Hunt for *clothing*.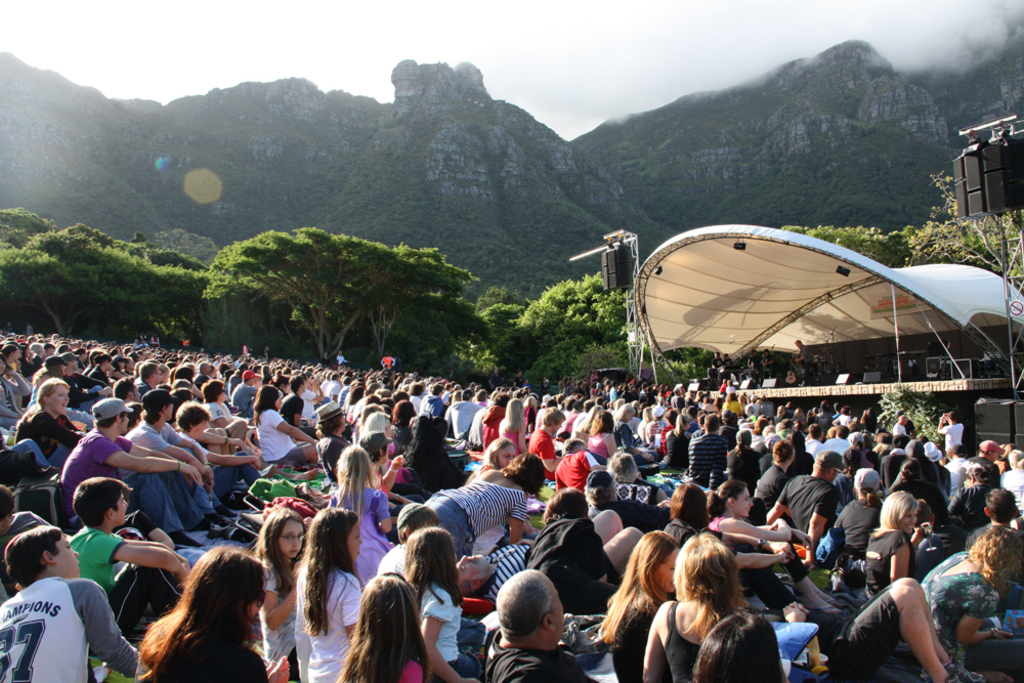
Hunted down at pyautogui.locateOnScreen(449, 401, 478, 438).
